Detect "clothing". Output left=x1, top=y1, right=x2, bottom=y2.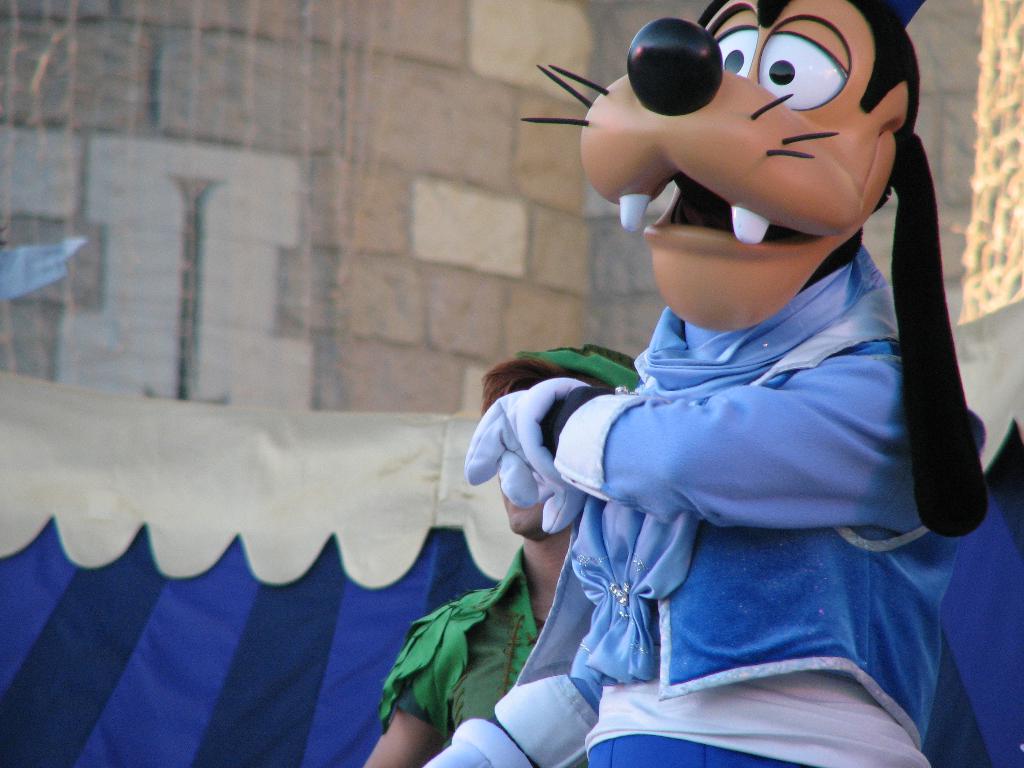
left=381, top=547, right=545, bottom=749.
